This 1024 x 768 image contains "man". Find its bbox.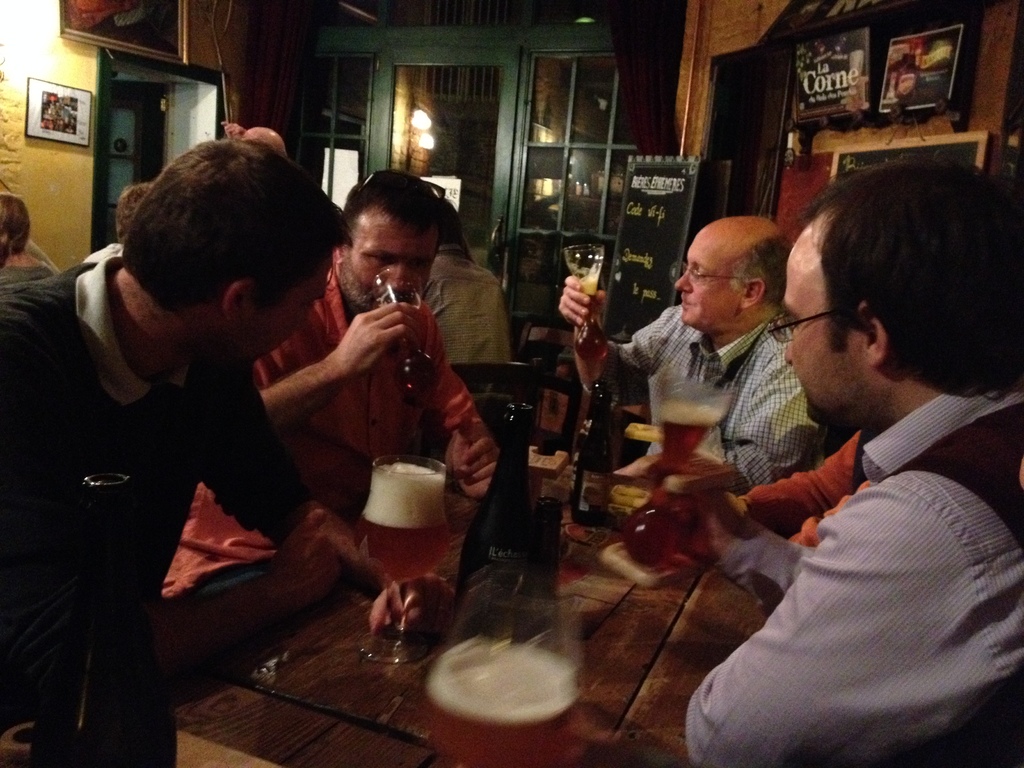
[left=0, top=138, right=408, bottom=767].
